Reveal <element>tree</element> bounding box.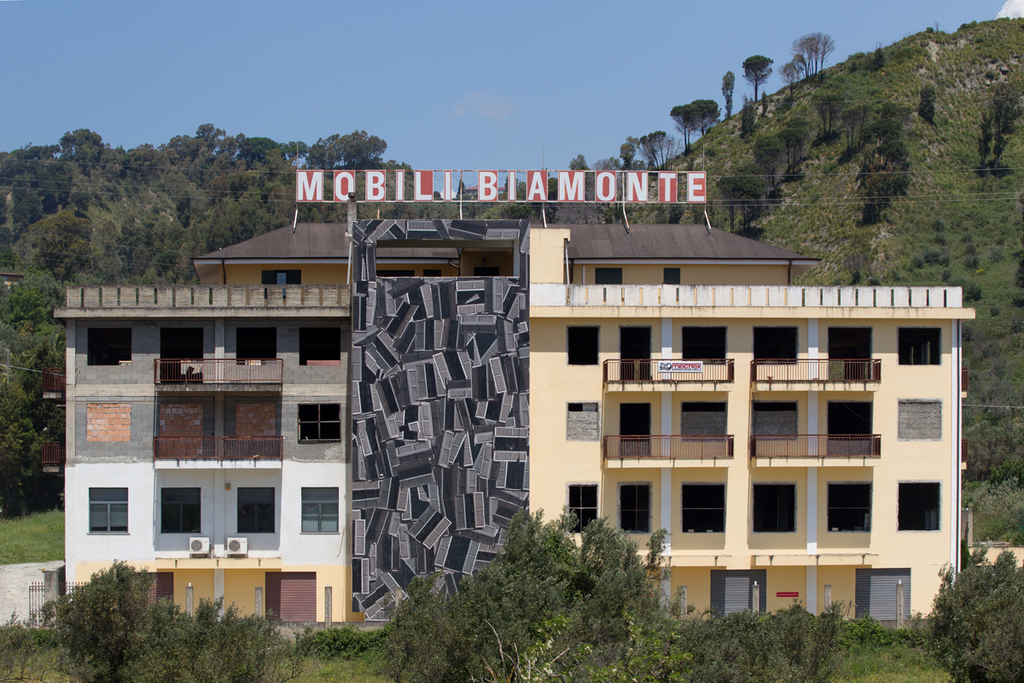
Revealed: crop(911, 77, 937, 132).
